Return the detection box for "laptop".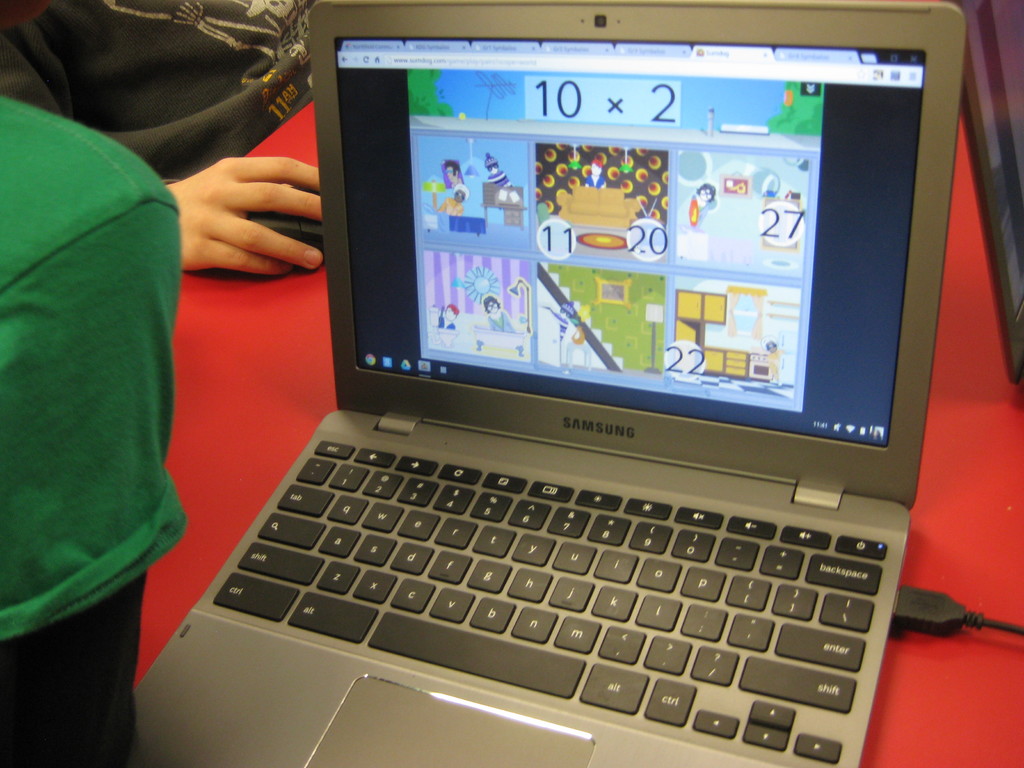
{"x1": 156, "y1": 0, "x2": 960, "y2": 767}.
